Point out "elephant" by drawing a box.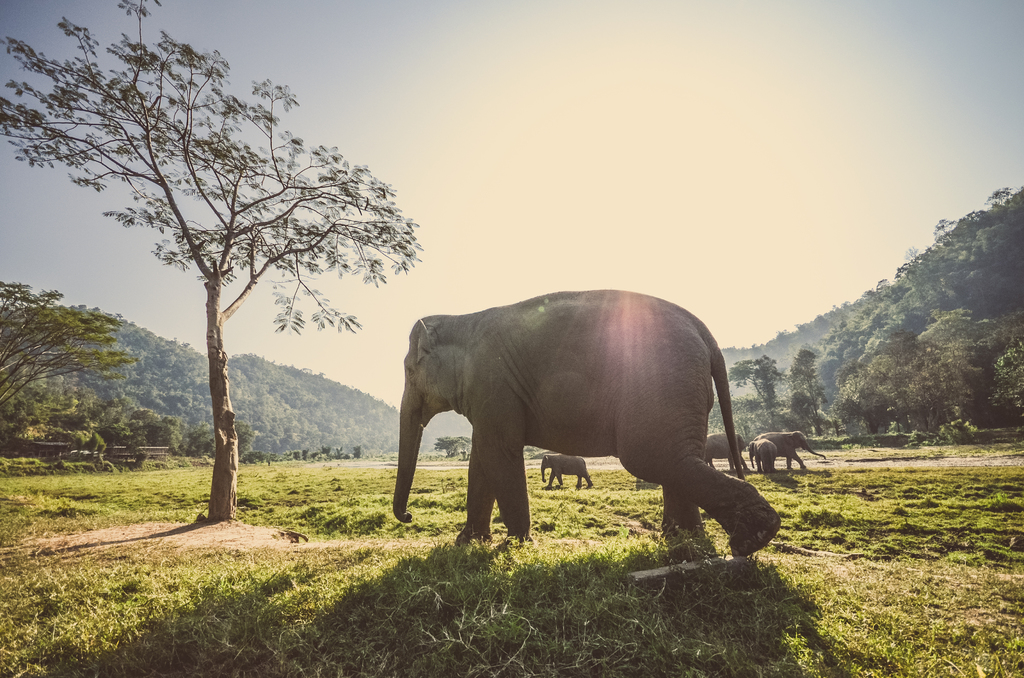
<box>385,285,782,566</box>.
